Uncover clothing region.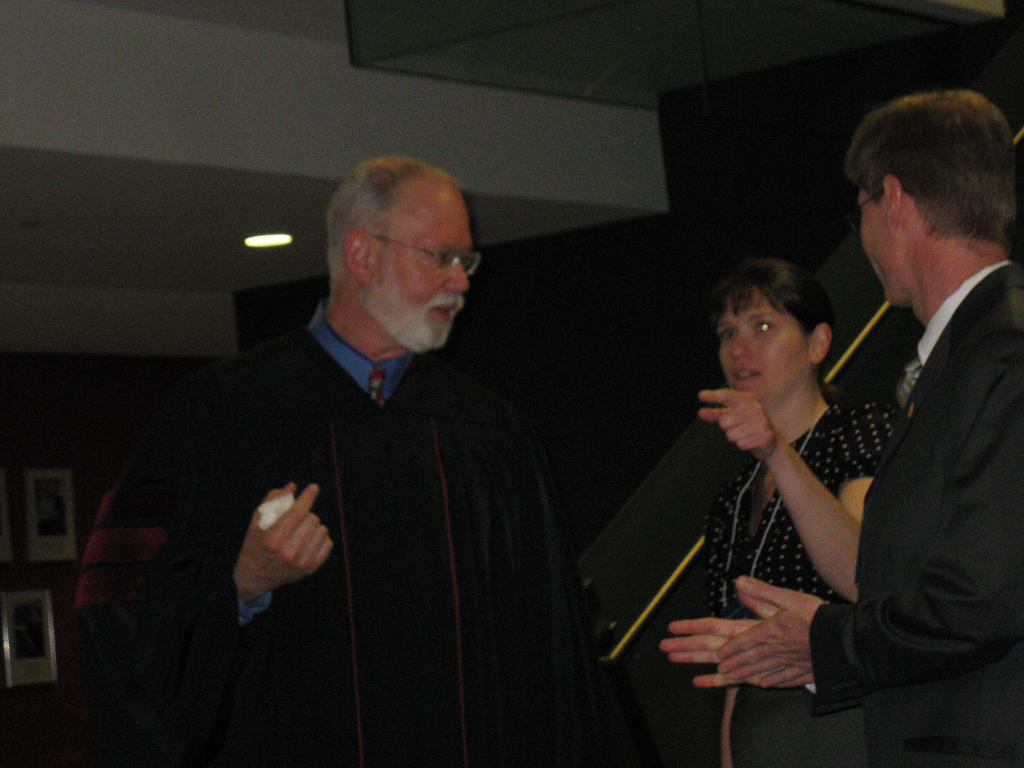
Uncovered: <region>701, 397, 878, 767</region>.
